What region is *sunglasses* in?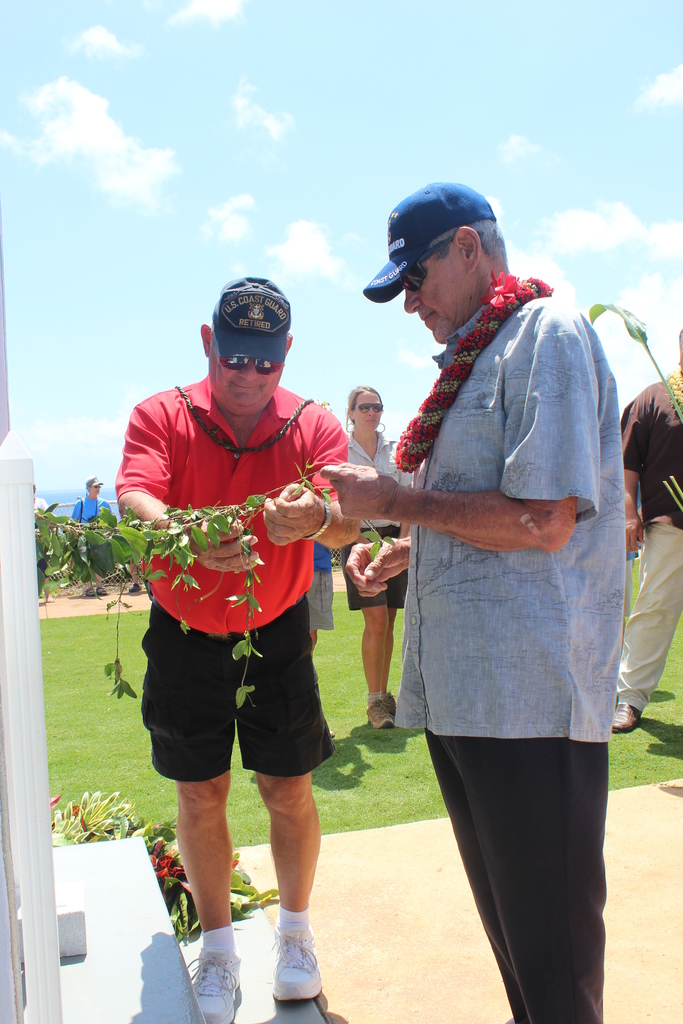
397,236,486,288.
